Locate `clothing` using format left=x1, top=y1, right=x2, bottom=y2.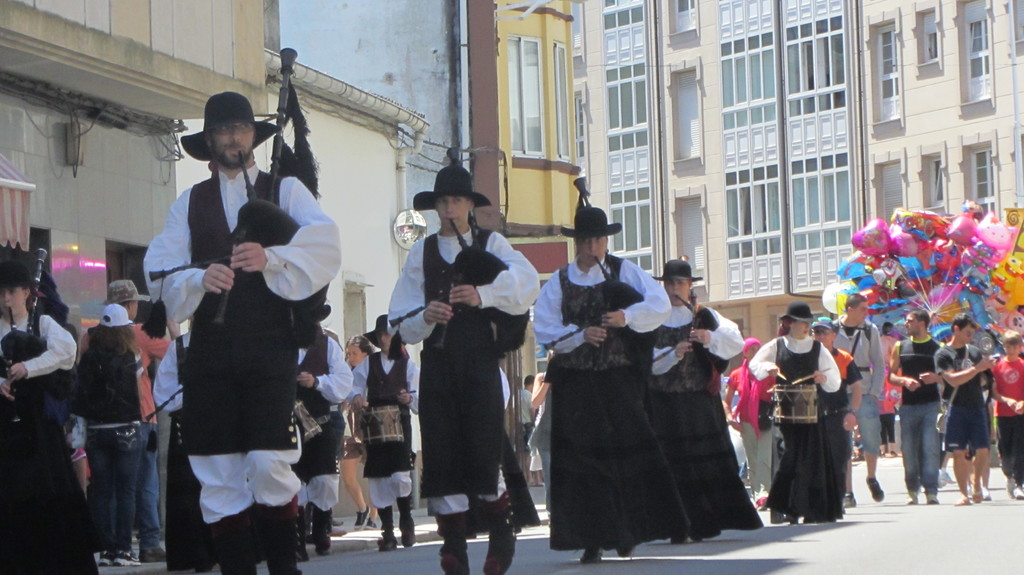
left=65, top=342, right=145, bottom=548.
